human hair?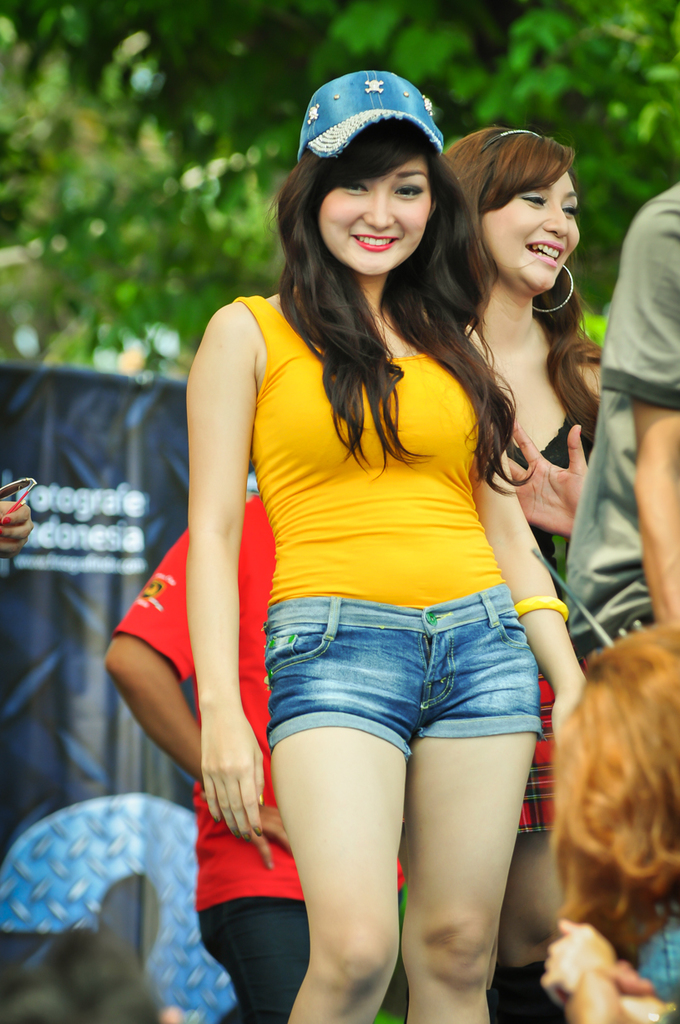
bbox=(273, 124, 550, 492)
